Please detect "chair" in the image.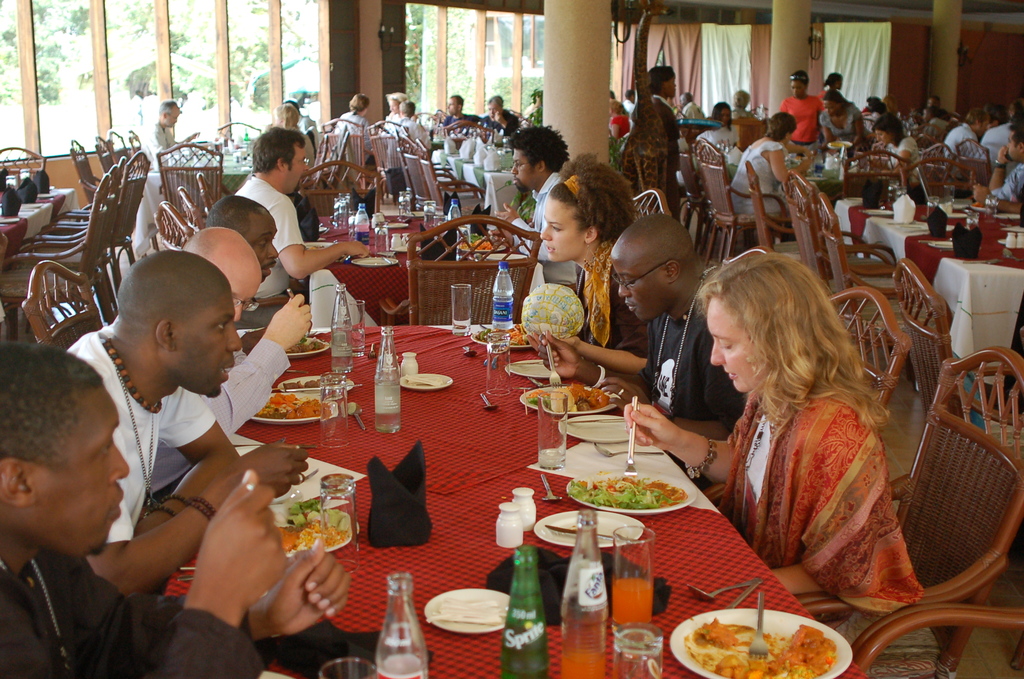
[202, 173, 214, 220].
